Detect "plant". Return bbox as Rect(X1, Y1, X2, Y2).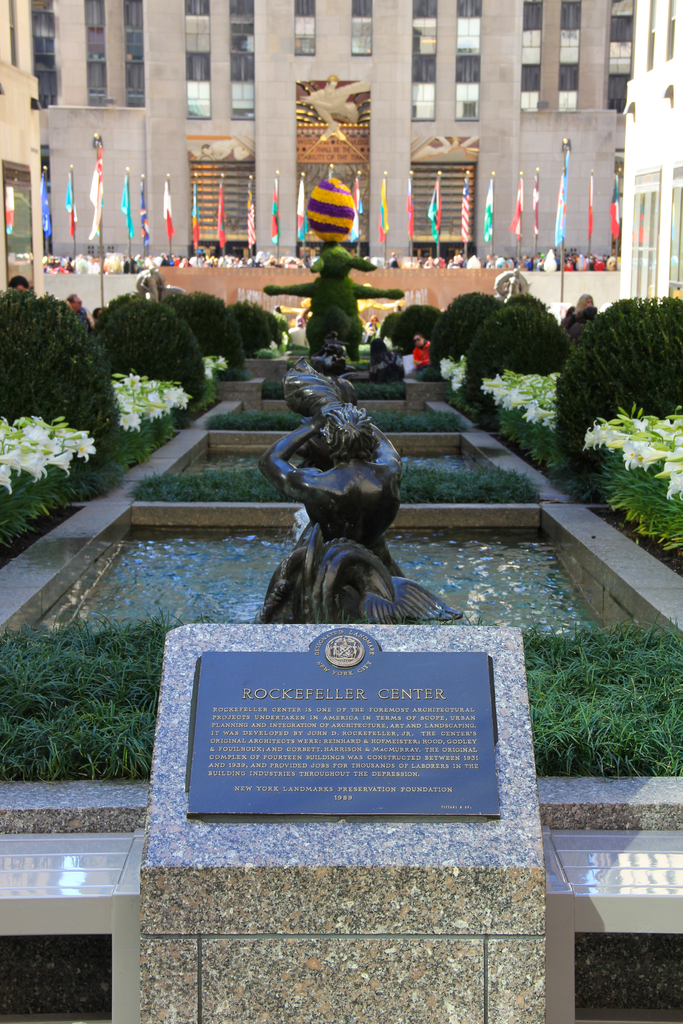
Rect(0, 609, 218, 781).
